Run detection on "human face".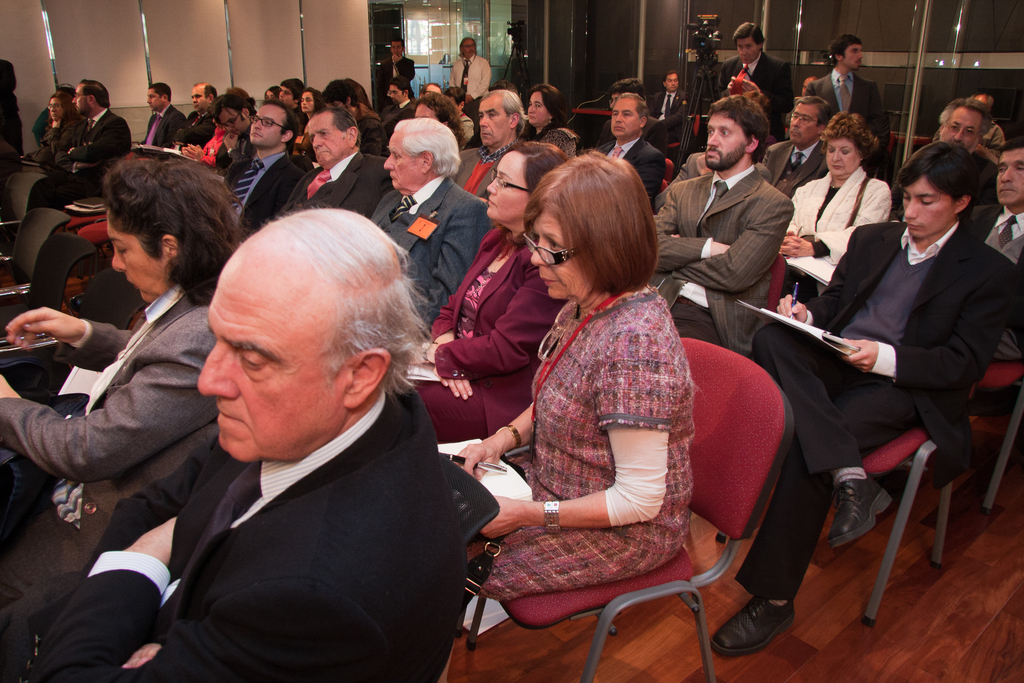
Result: 72:78:97:115.
